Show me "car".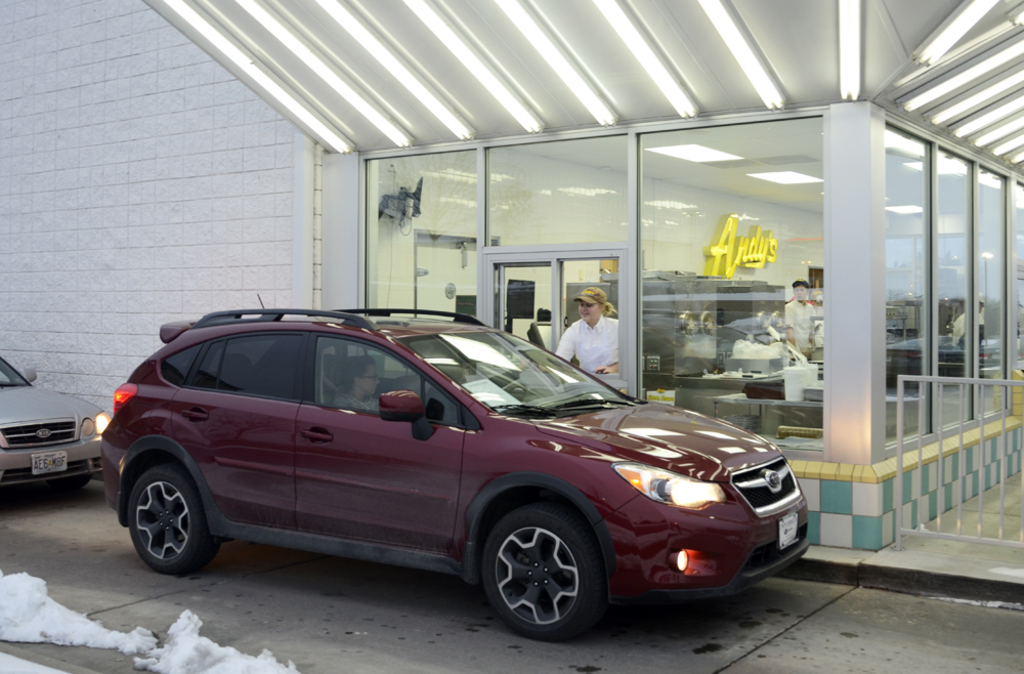
"car" is here: <box>0,354,114,504</box>.
